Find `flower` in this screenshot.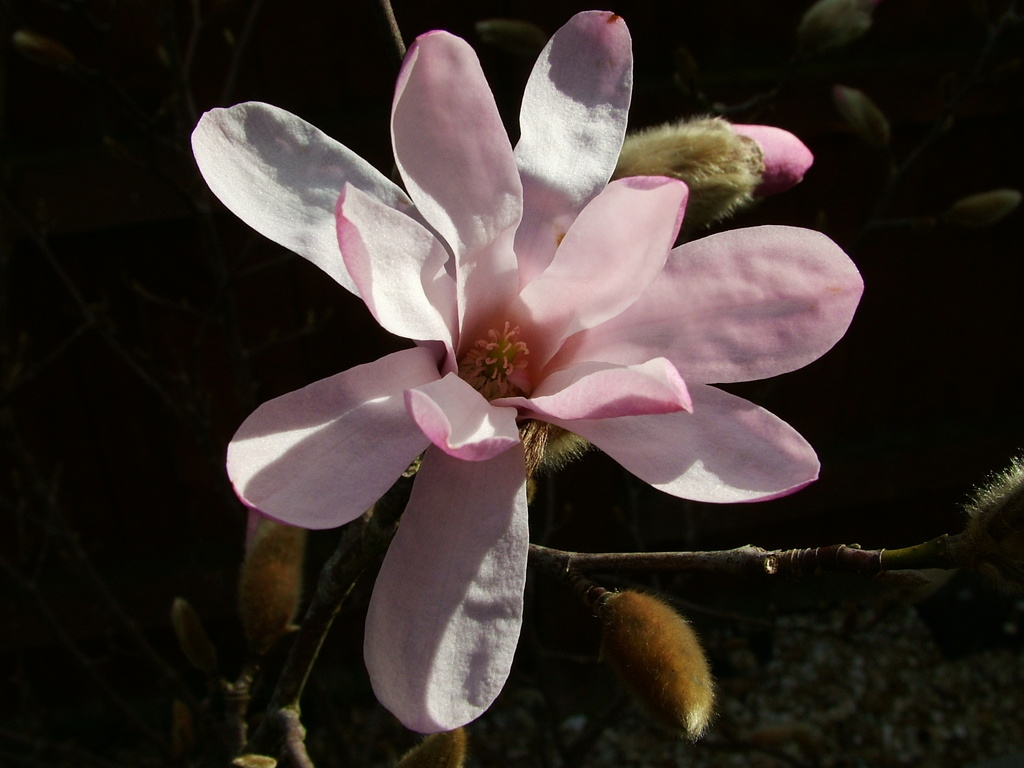
The bounding box for `flower` is 182, 1, 853, 666.
